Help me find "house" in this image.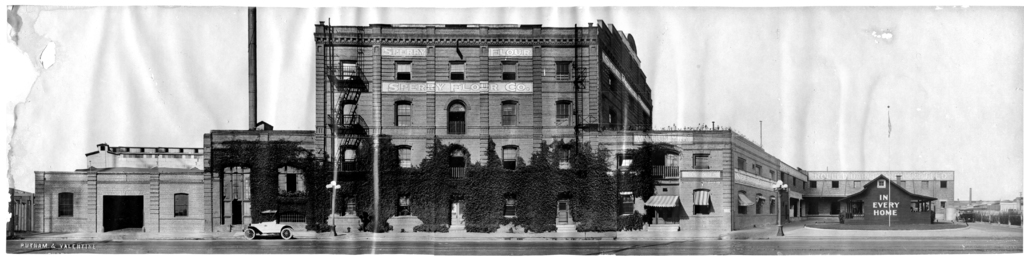
Found it: Rect(295, 13, 684, 213).
